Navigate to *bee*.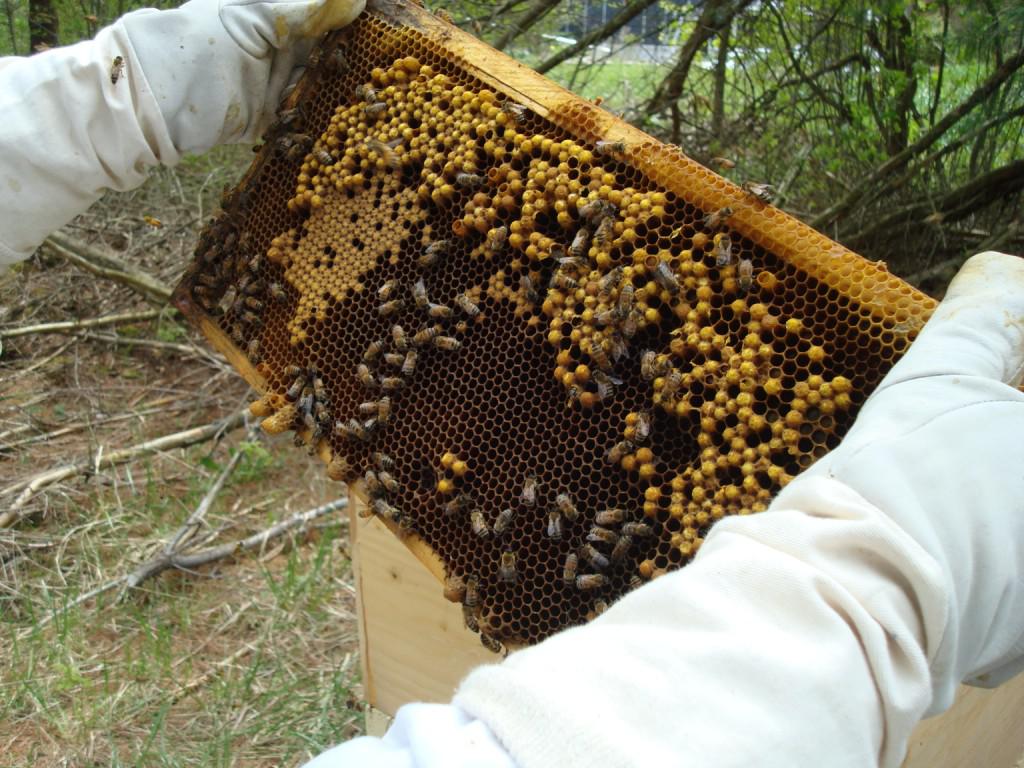
Navigation target: 563 548 577 587.
